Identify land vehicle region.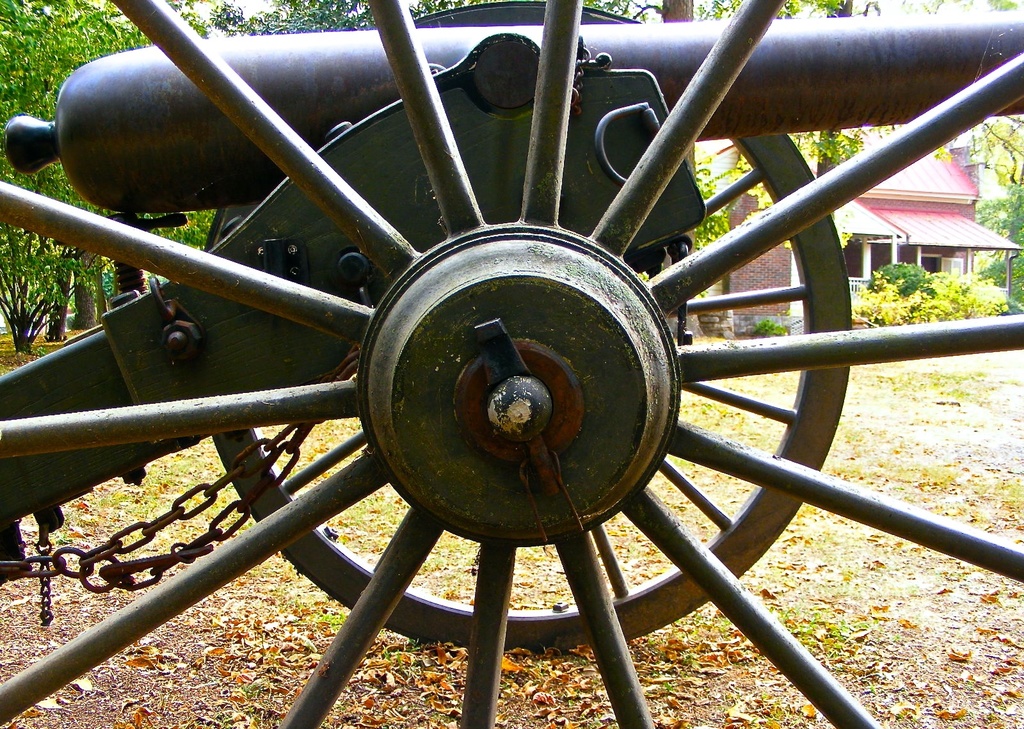
Region: <region>0, 24, 999, 682</region>.
